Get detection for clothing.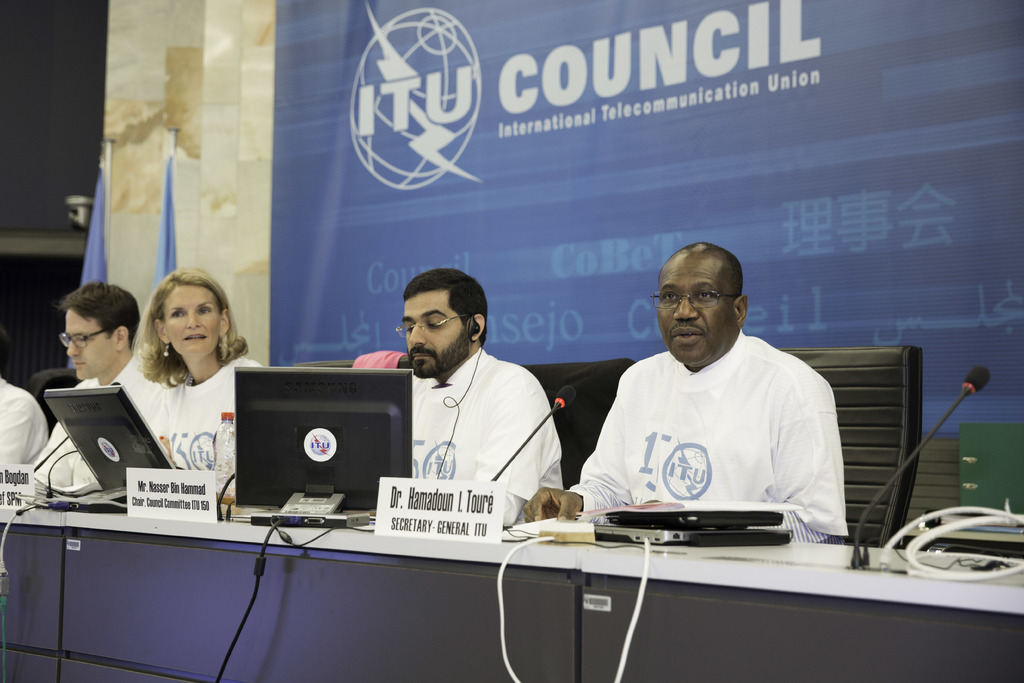
Detection: region(147, 348, 267, 489).
